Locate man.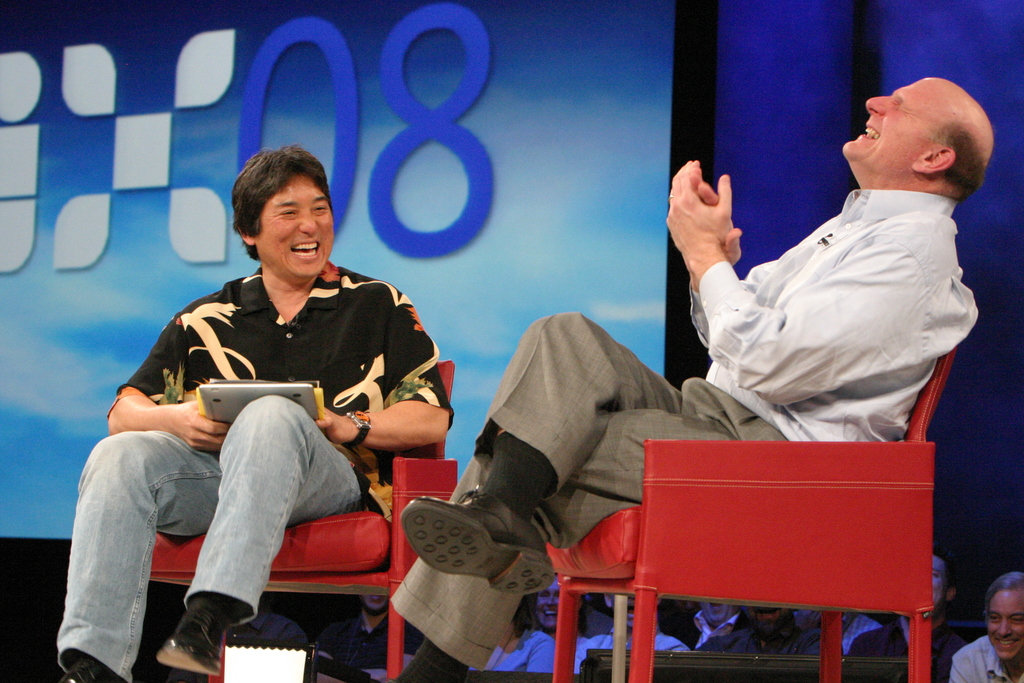
Bounding box: x1=56, y1=144, x2=452, y2=682.
